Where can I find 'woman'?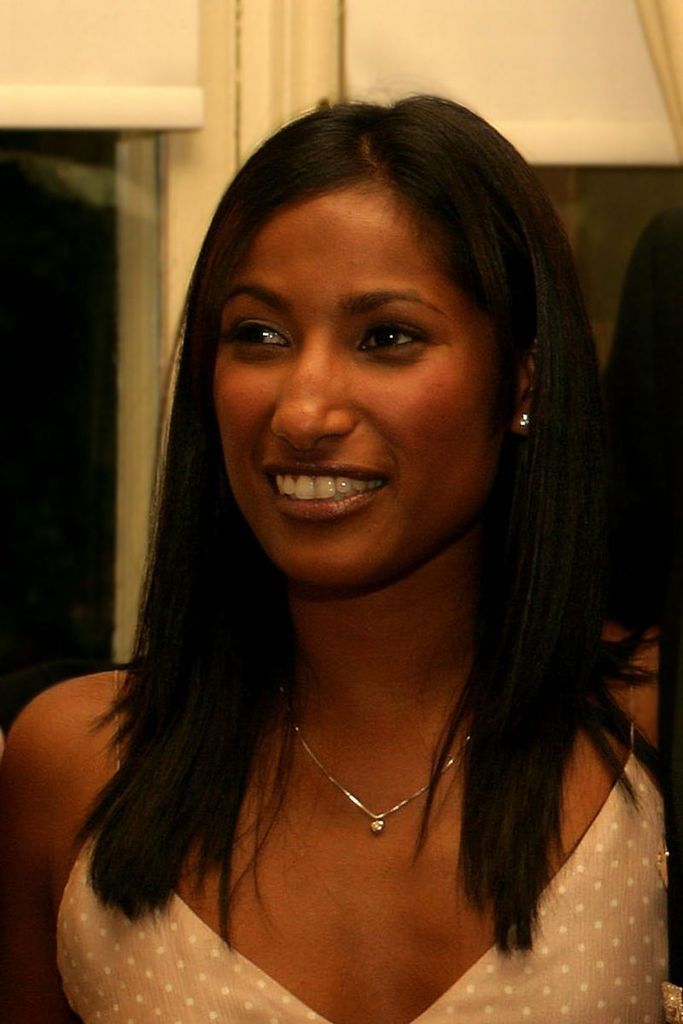
You can find it at [44, 67, 632, 1023].
